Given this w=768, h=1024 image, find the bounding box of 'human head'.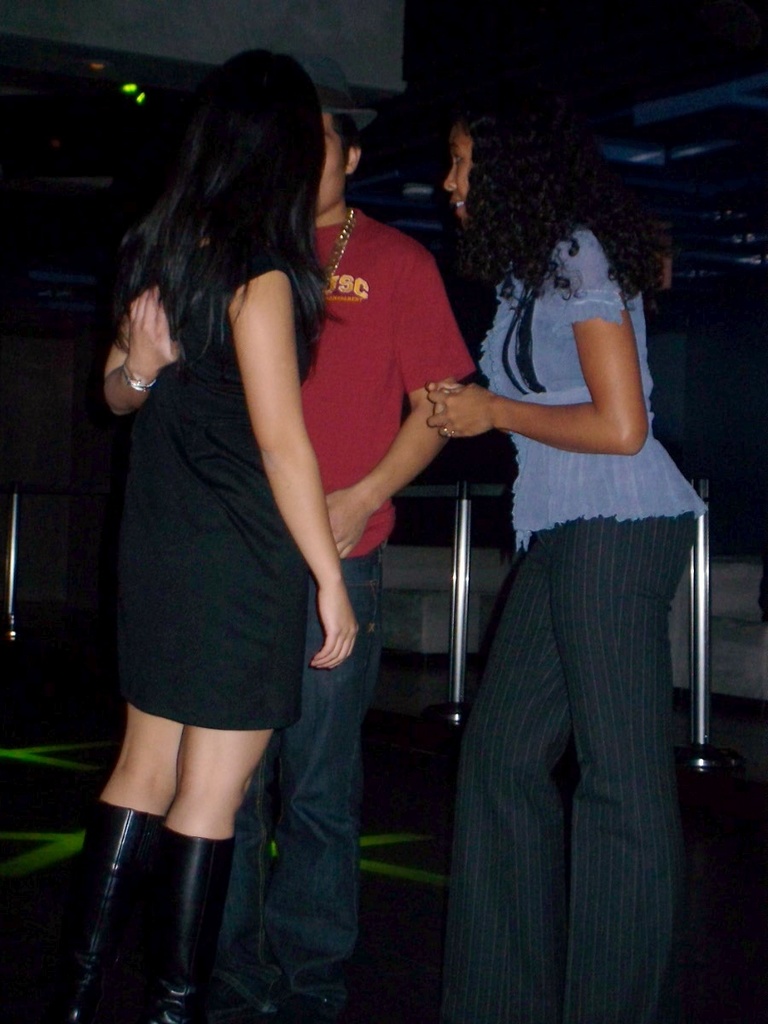
crop(168, 44, 323, 250).
